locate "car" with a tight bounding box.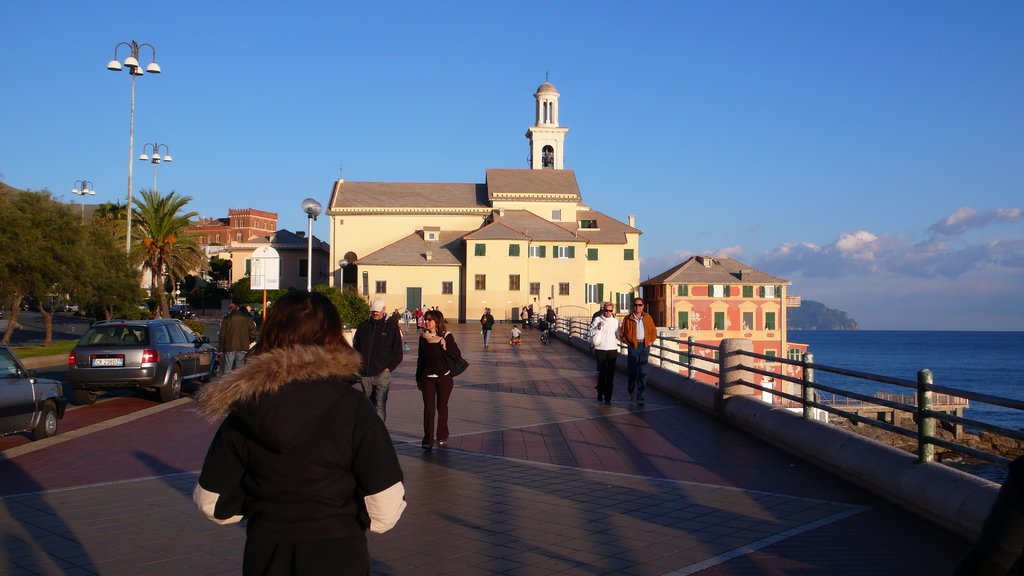
0 309 3 319.
